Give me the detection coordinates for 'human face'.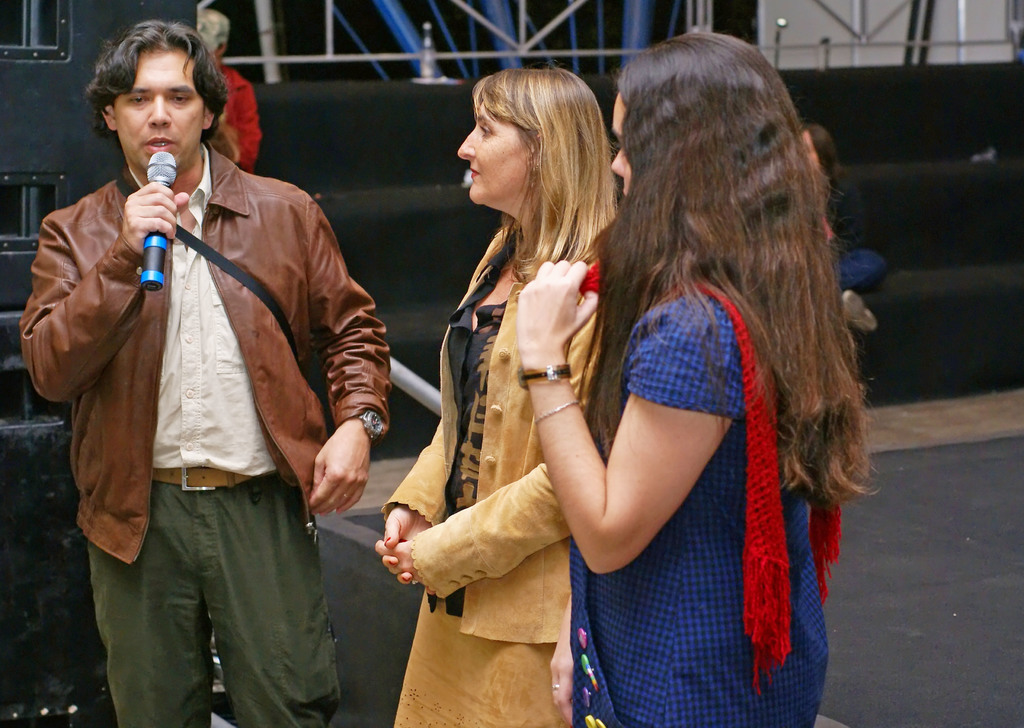
Rect(803, 125, 817, 171).
